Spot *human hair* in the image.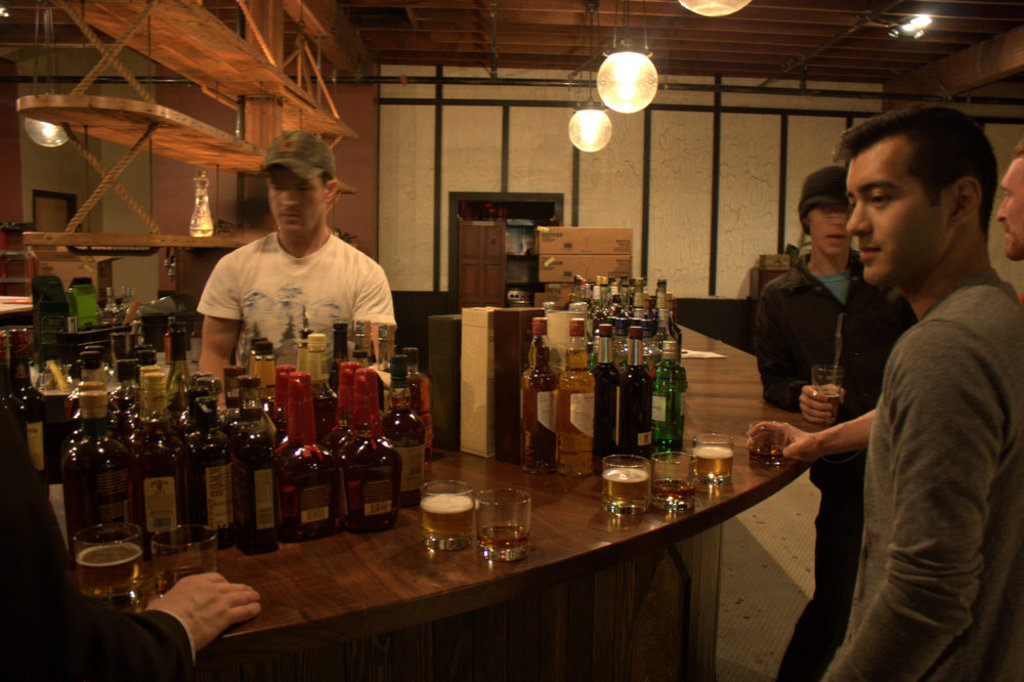
*human hair* found at x1=1012, y1=141, x2=1023, y2=161.
